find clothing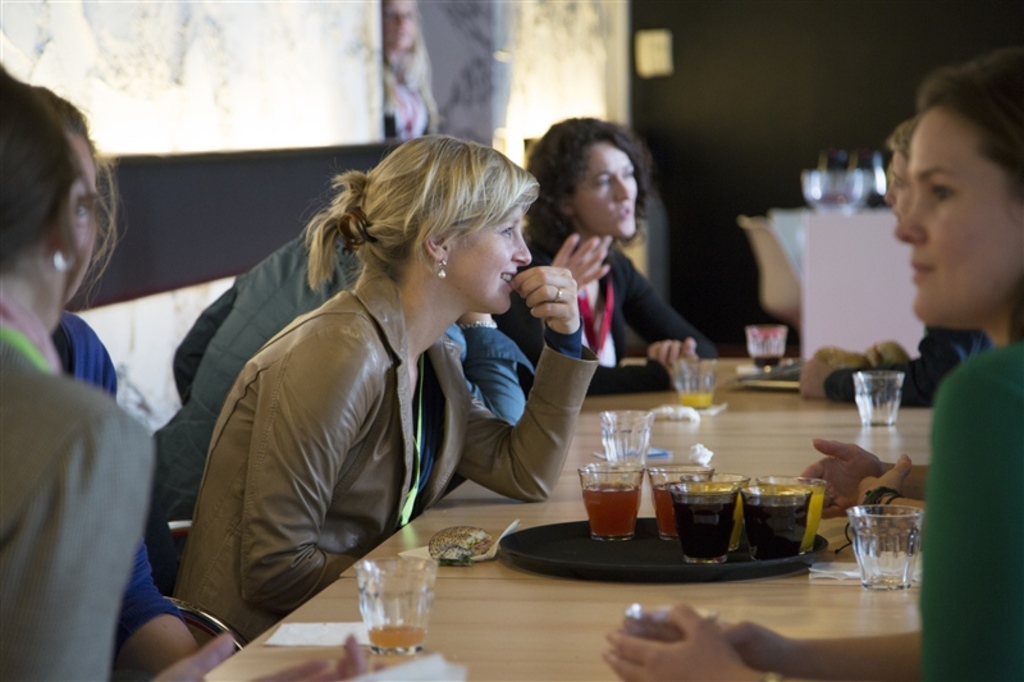
bbox(911, 338, 1023, 681)
